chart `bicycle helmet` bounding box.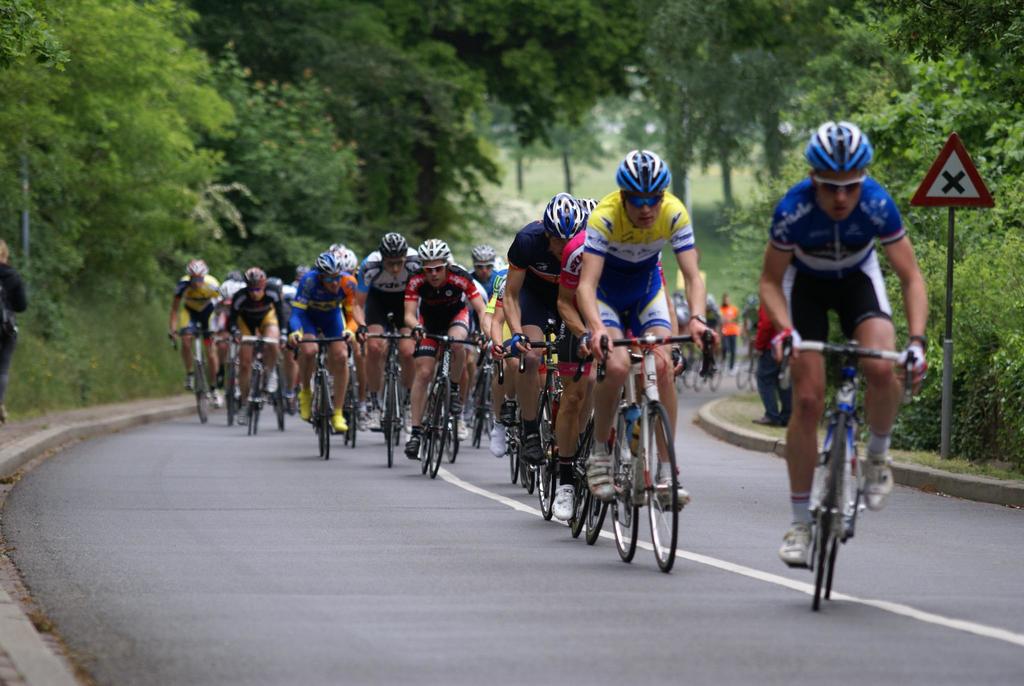
Charted: {"left": 415, "top": 235, "right": 454, "bottom": 261}.
